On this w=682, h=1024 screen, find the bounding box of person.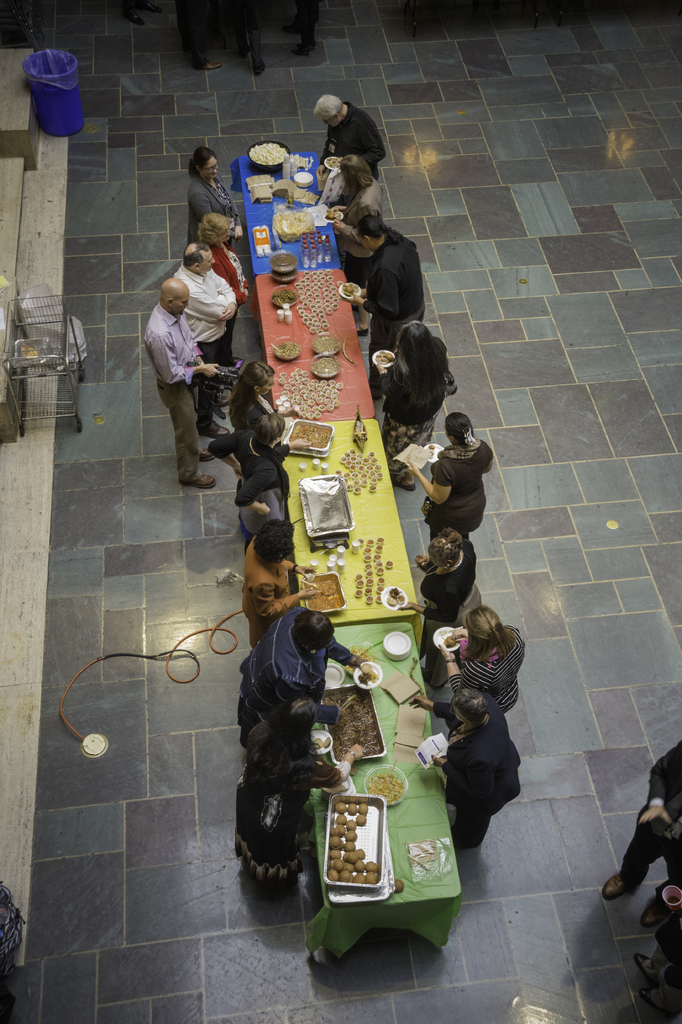
Bounding box: BBox(399, 405, 504, 556).
